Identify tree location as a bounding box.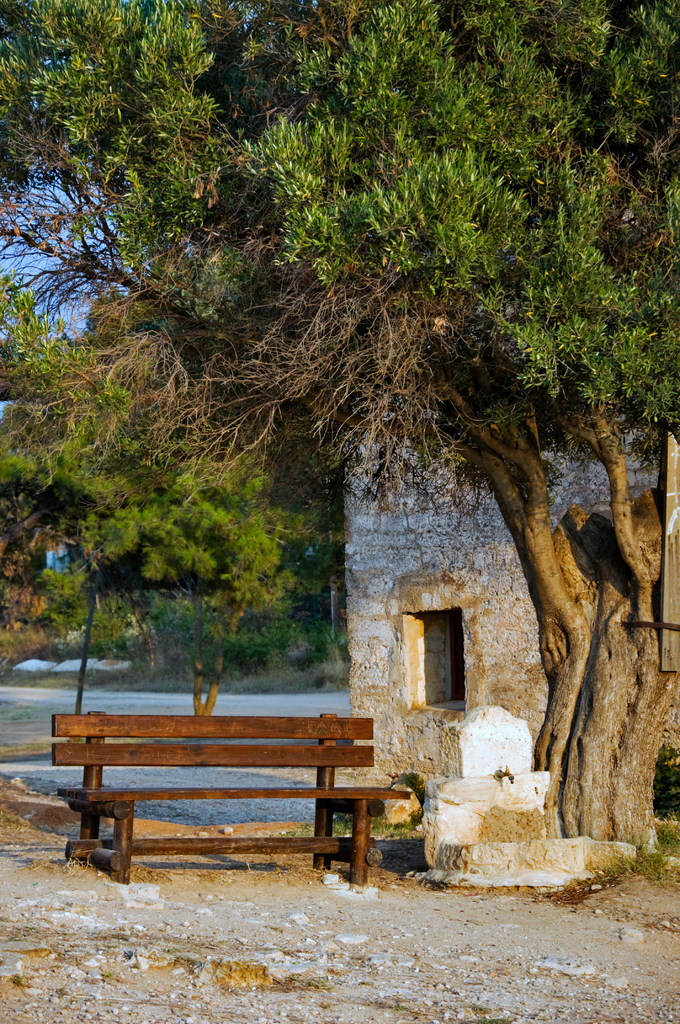
(left=51, top=22, right=677, bottom=803).
